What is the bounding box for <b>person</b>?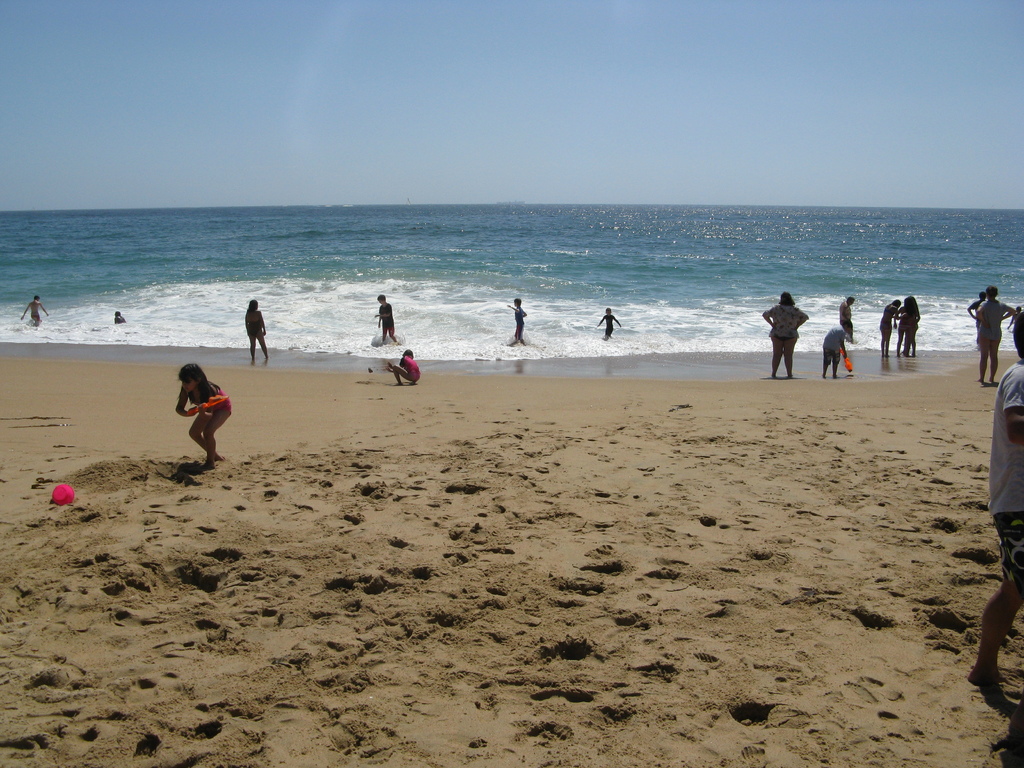
374, 294, 397, 339.
